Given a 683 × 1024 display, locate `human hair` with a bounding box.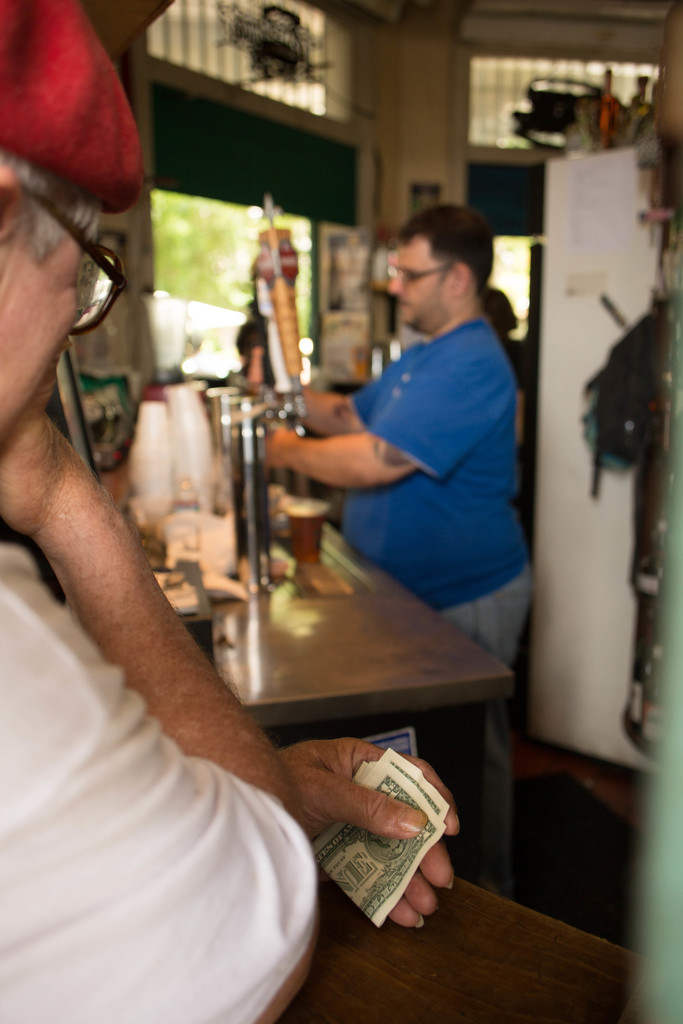
Located: bbox=(0, 143, 110, 278).
